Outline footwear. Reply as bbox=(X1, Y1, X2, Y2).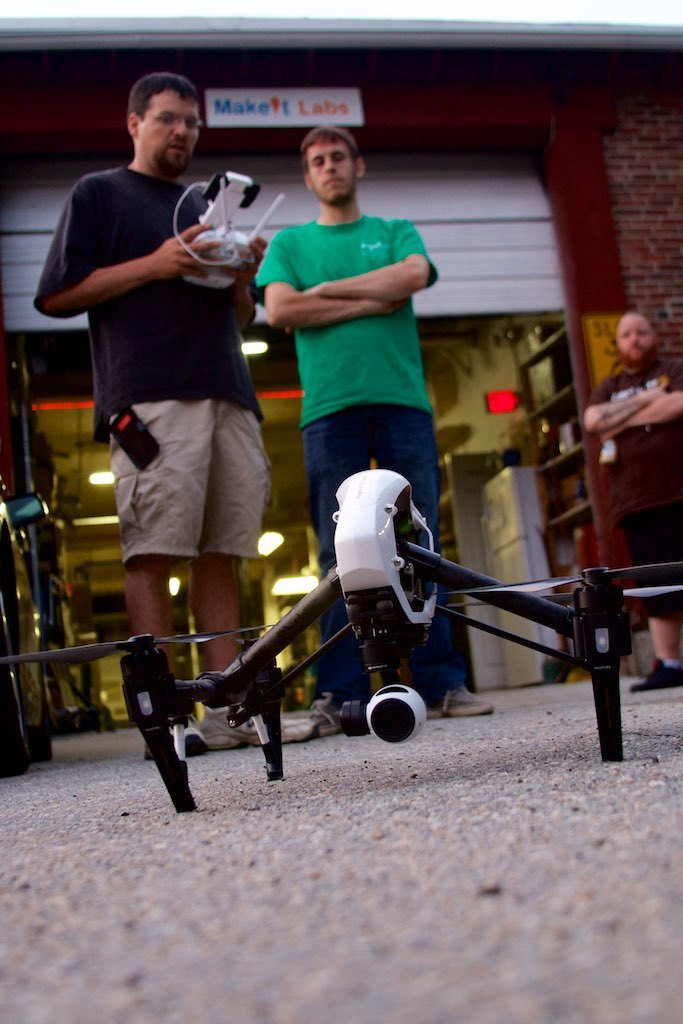
bbox=(307, 690, 344, 736).
